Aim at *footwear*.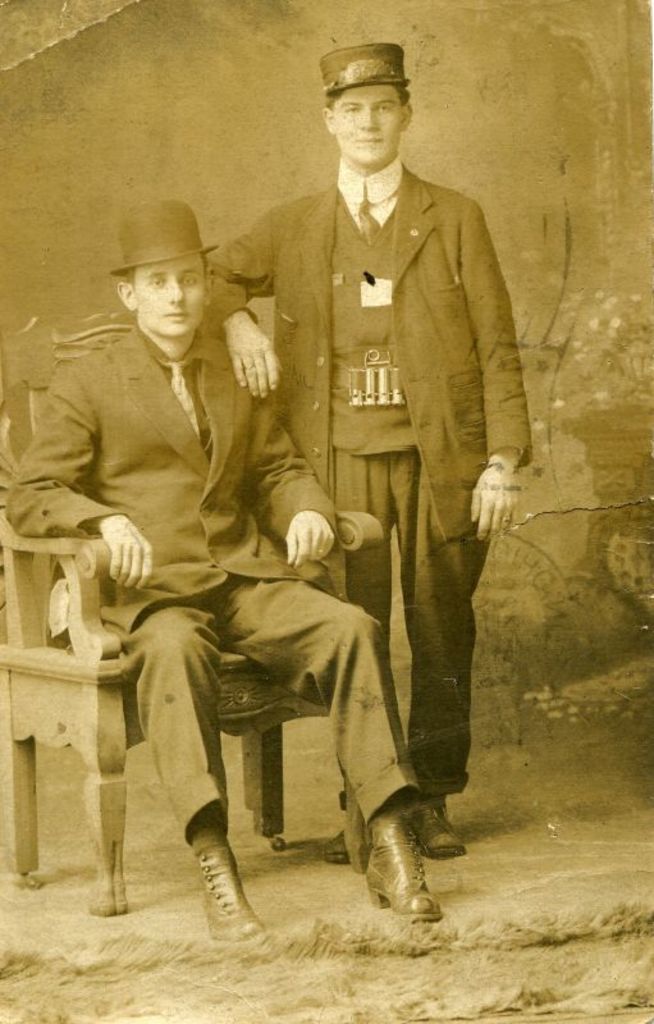
Aimed at left=311, top=826, right=353, bottom=861.
